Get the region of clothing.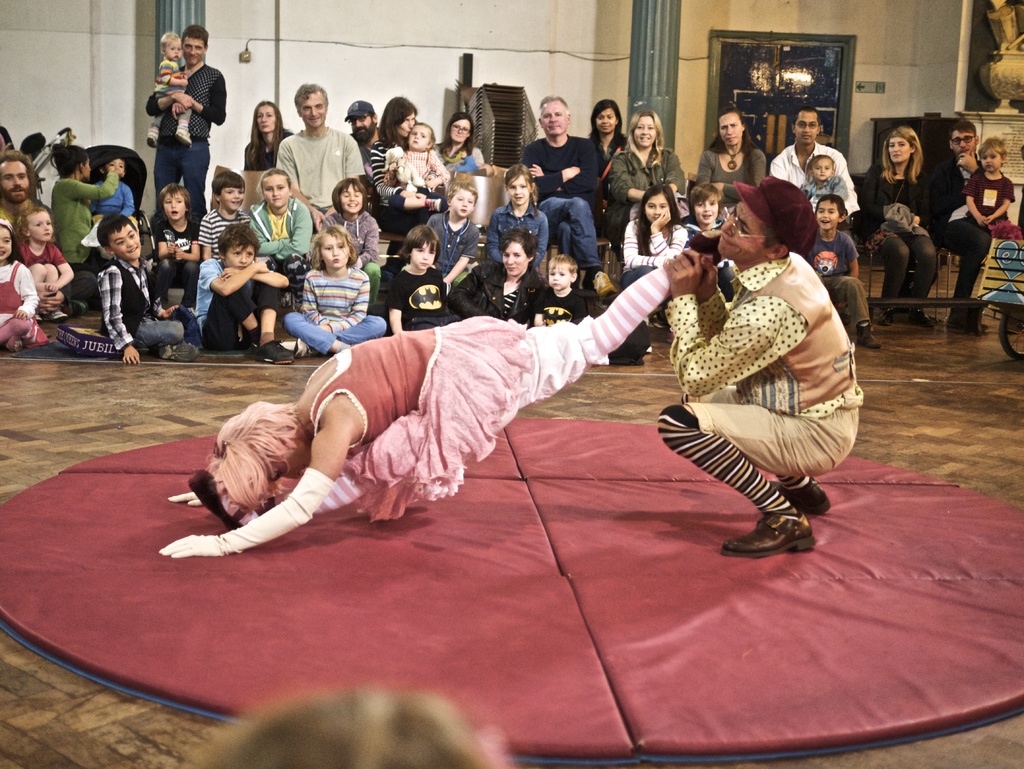
crop(971, 166, 1009, 219).
